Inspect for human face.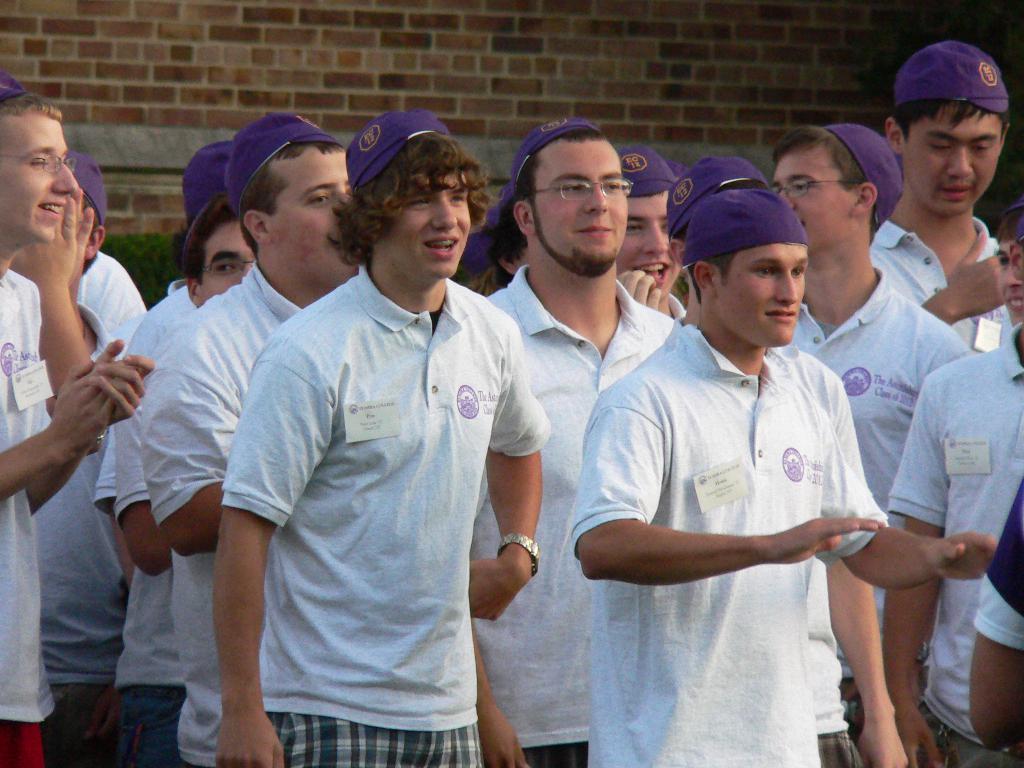
Inspection: x1=199, y1=225, x2=255, y2=300.
